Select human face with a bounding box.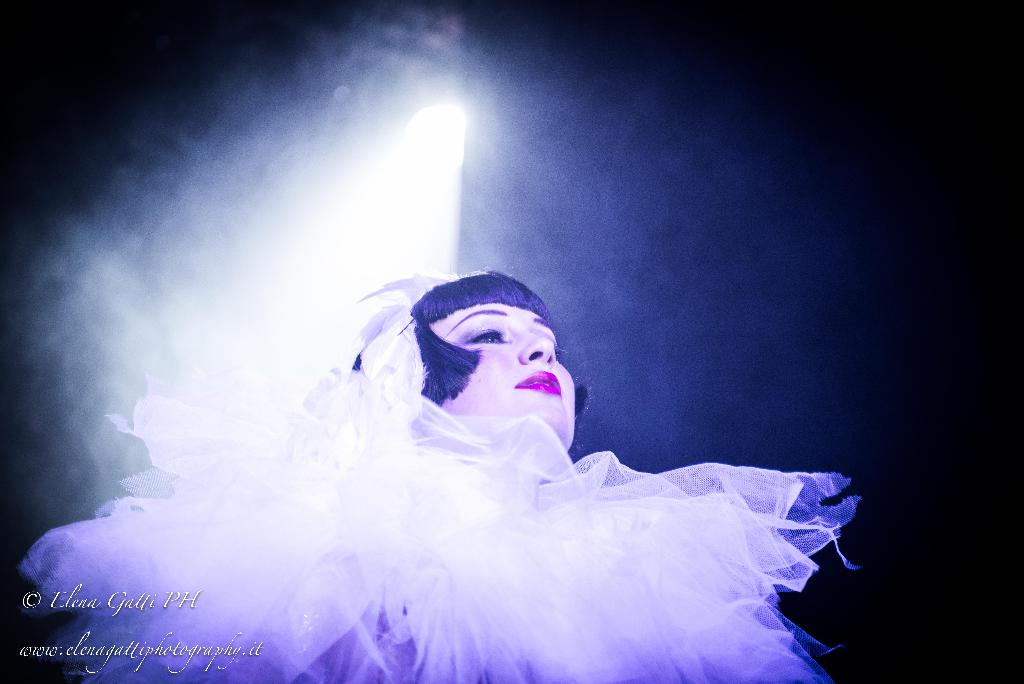
[429, 304, 582, 449].
